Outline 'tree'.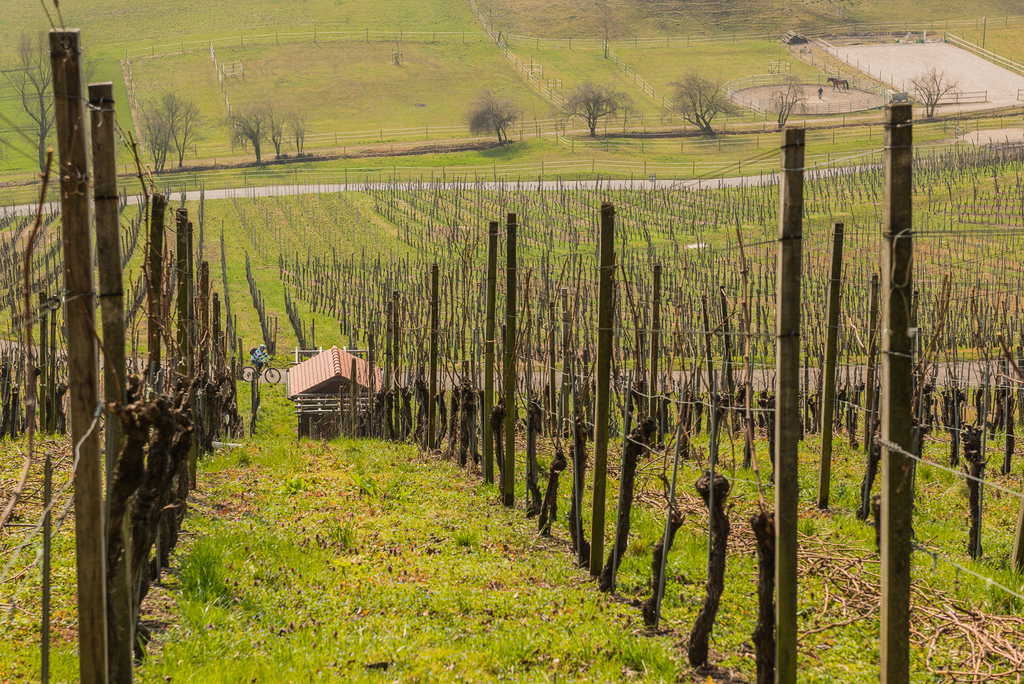
Outline: detection(769, 71, 819, 129).
